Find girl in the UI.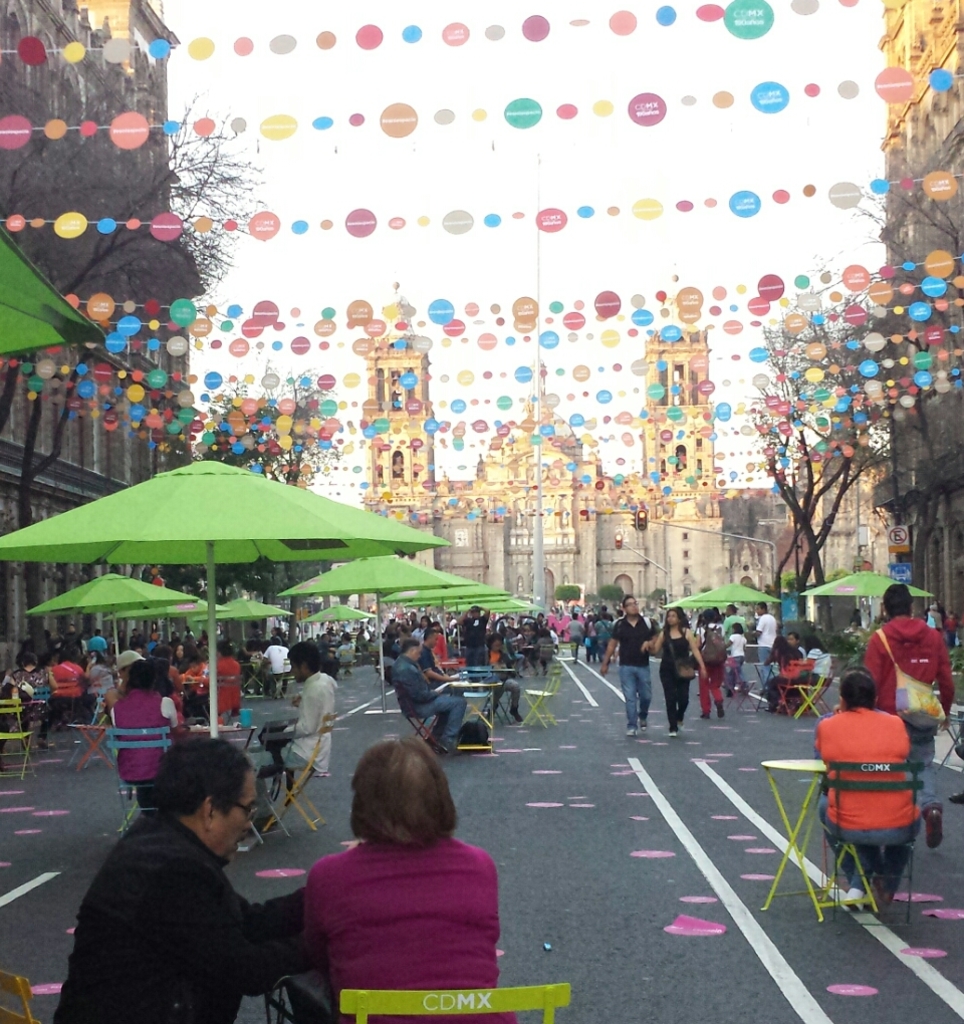
UI element at 724:624:753:698.
